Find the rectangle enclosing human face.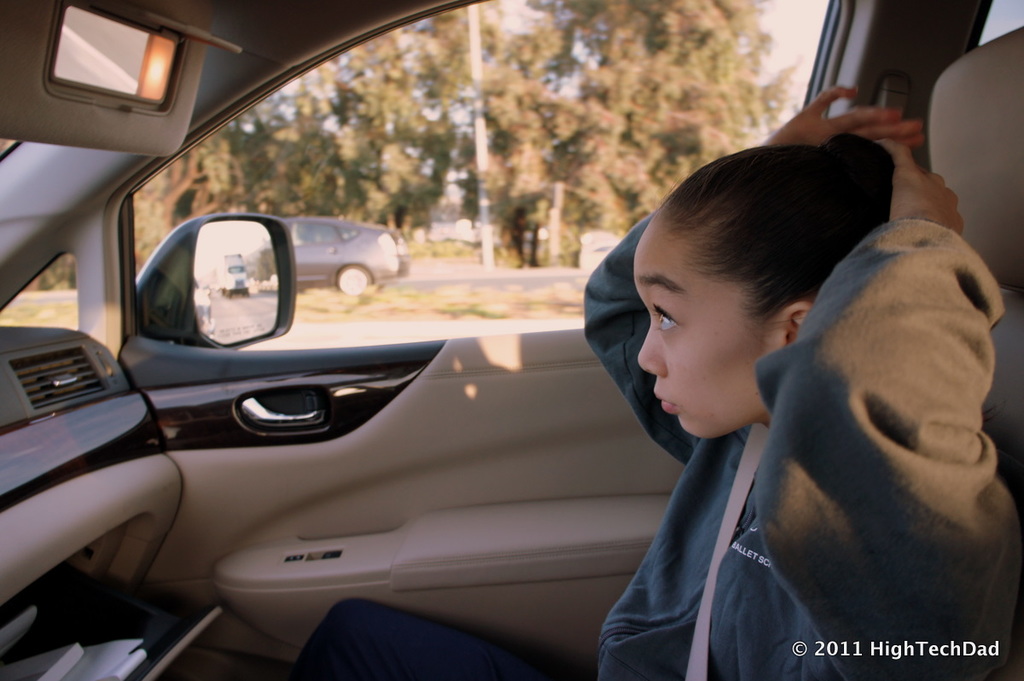
x1=635 y1=214 x2=771 y2=438.
